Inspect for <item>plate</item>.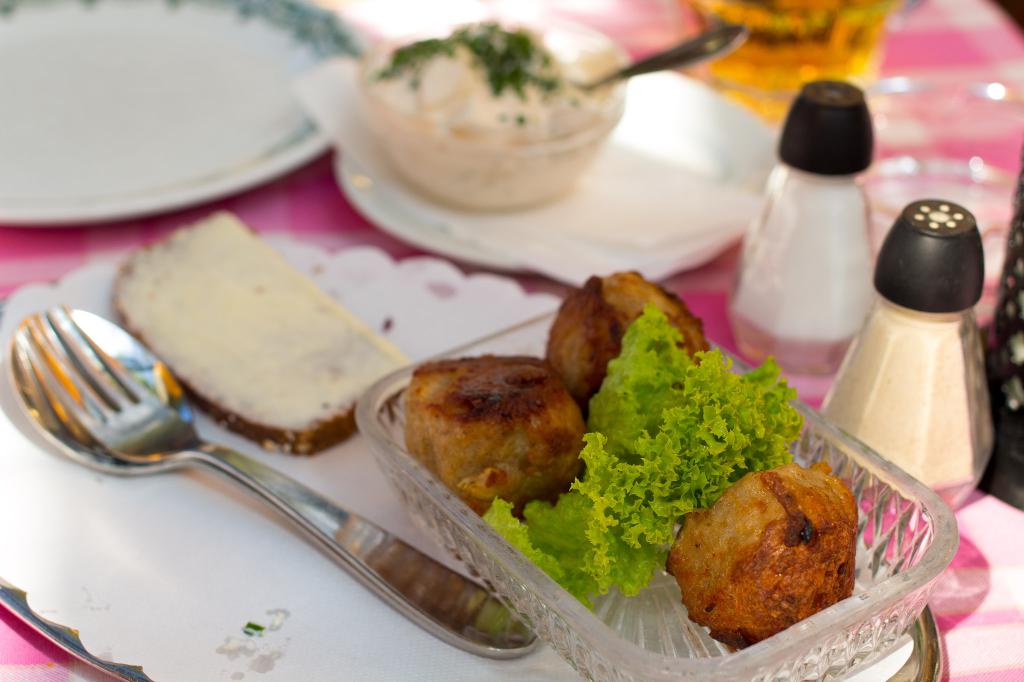
Inspection: crop(328, 41, 785, 286).
